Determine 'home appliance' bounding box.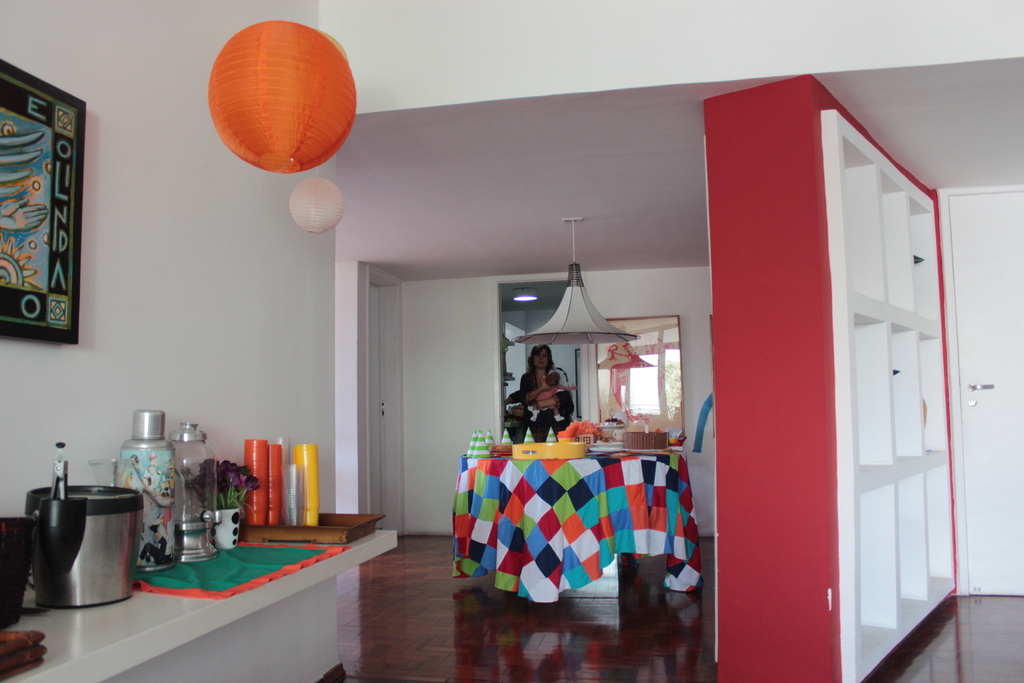
Determined: bbox=(515, 224, 636, 345).
